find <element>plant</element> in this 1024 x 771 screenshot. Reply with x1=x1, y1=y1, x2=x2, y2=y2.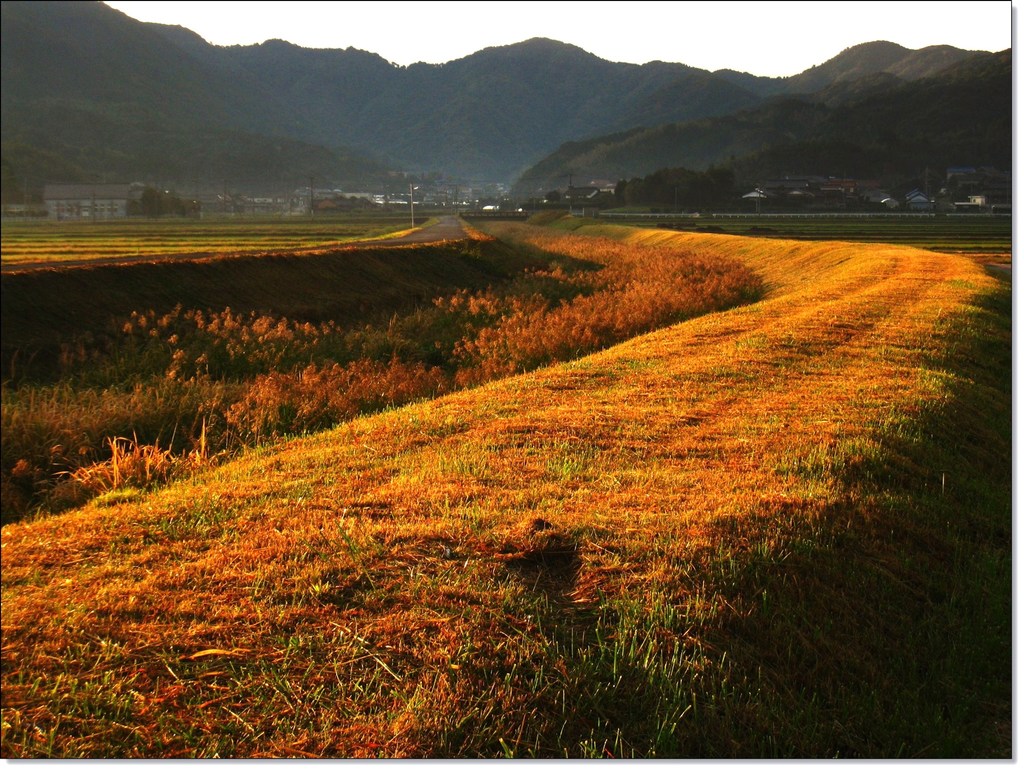
x1=68, y1=430, x2=191, y2=489.
